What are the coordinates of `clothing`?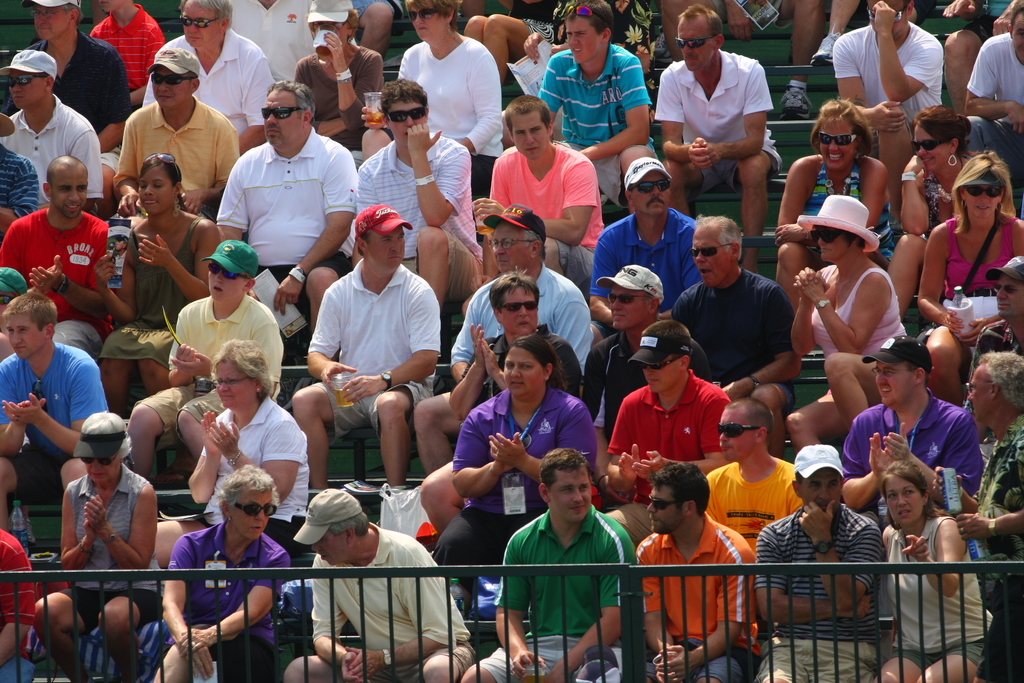
[left=591, top=199, right=713, bottom=321].
